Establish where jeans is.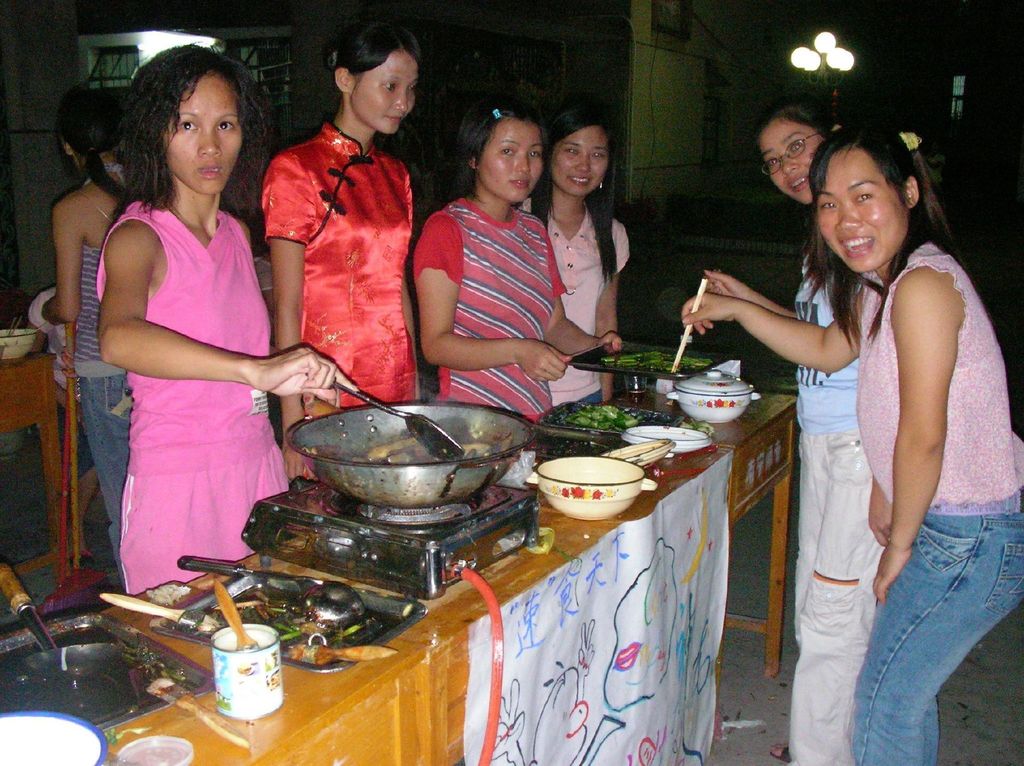
Established at [left=851, top=513, right=1023, bottom=765].
